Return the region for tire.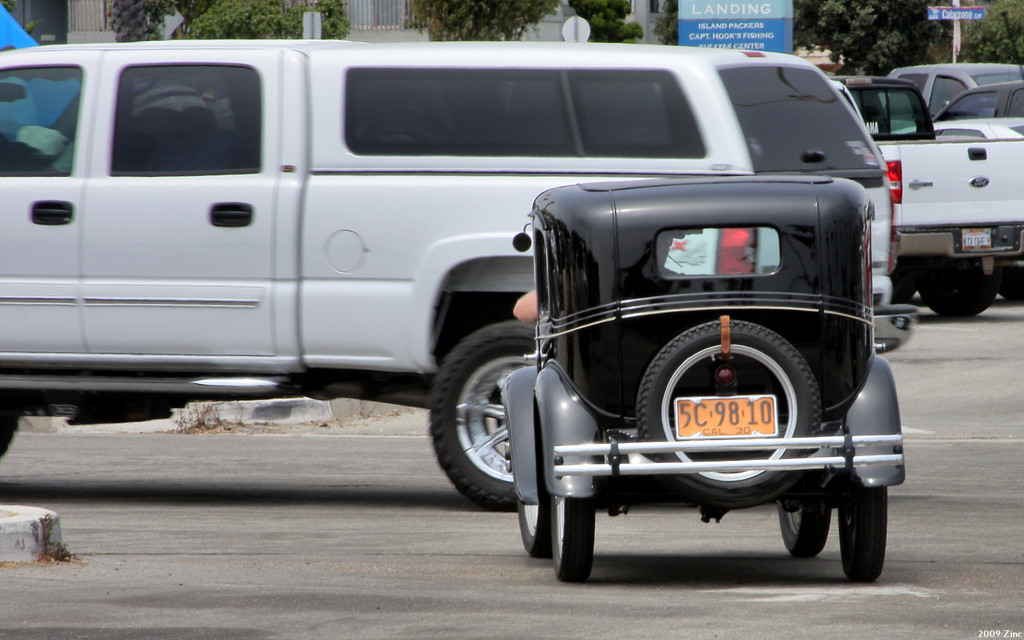
[0,397,21,456].
